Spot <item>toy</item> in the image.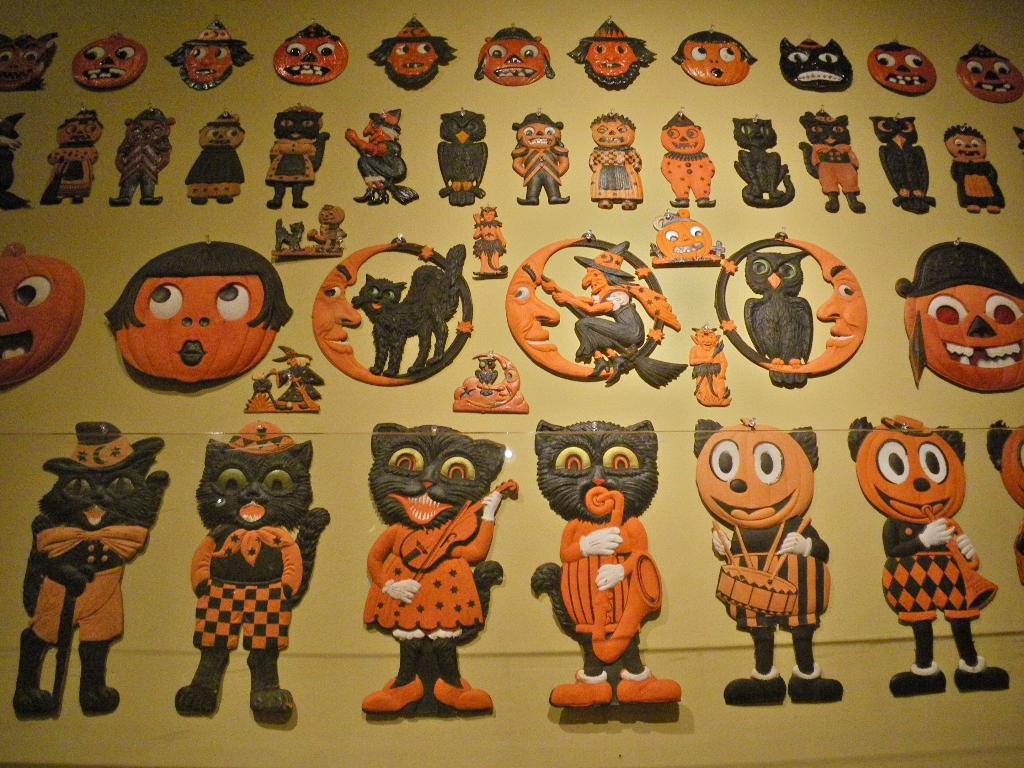
<item>toy</item> found at 894, 244, 1023, 401.
